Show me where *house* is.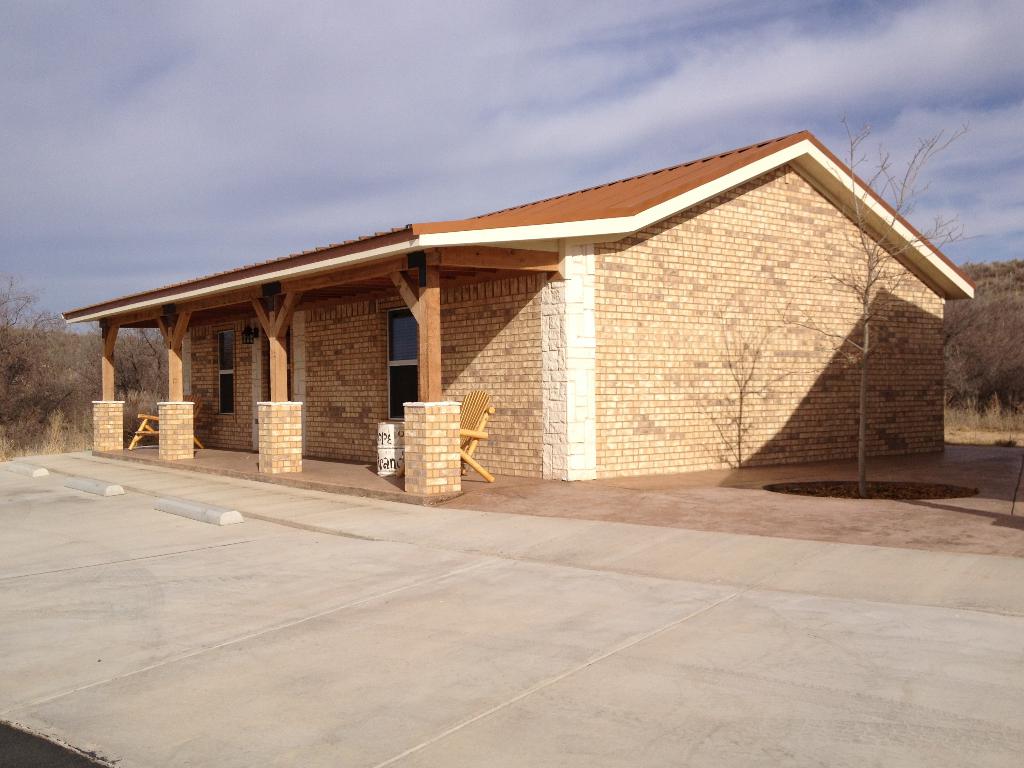
*house* is at crop(150, 128, 941, 494).
